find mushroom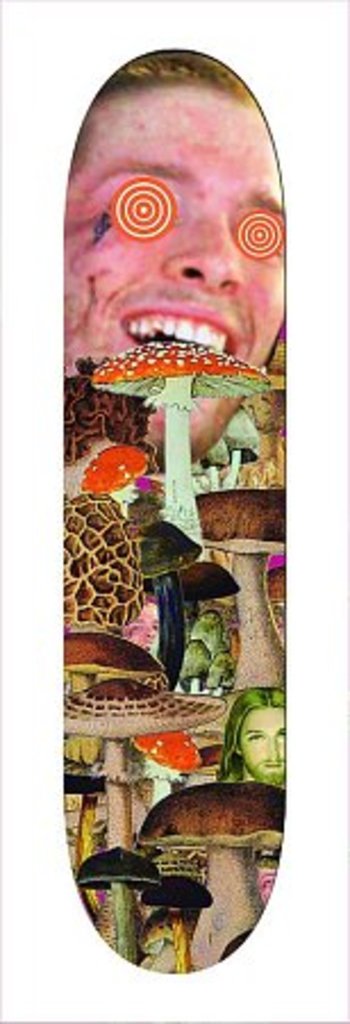
98 353 257 507
